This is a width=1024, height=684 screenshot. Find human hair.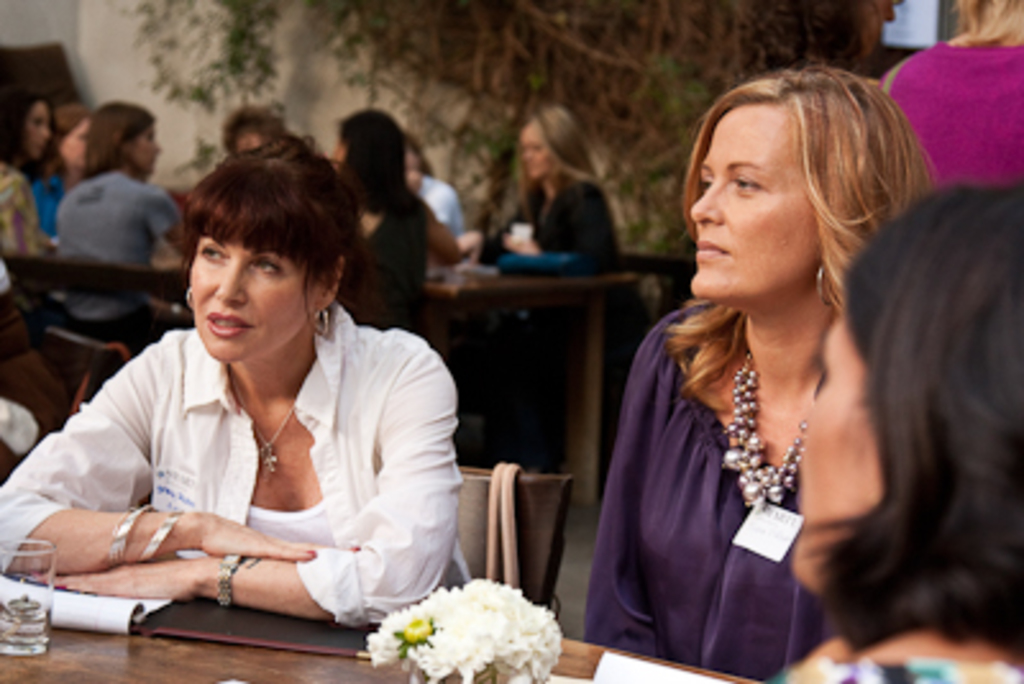
Bounding box: region(333, 105, 438, 231).
